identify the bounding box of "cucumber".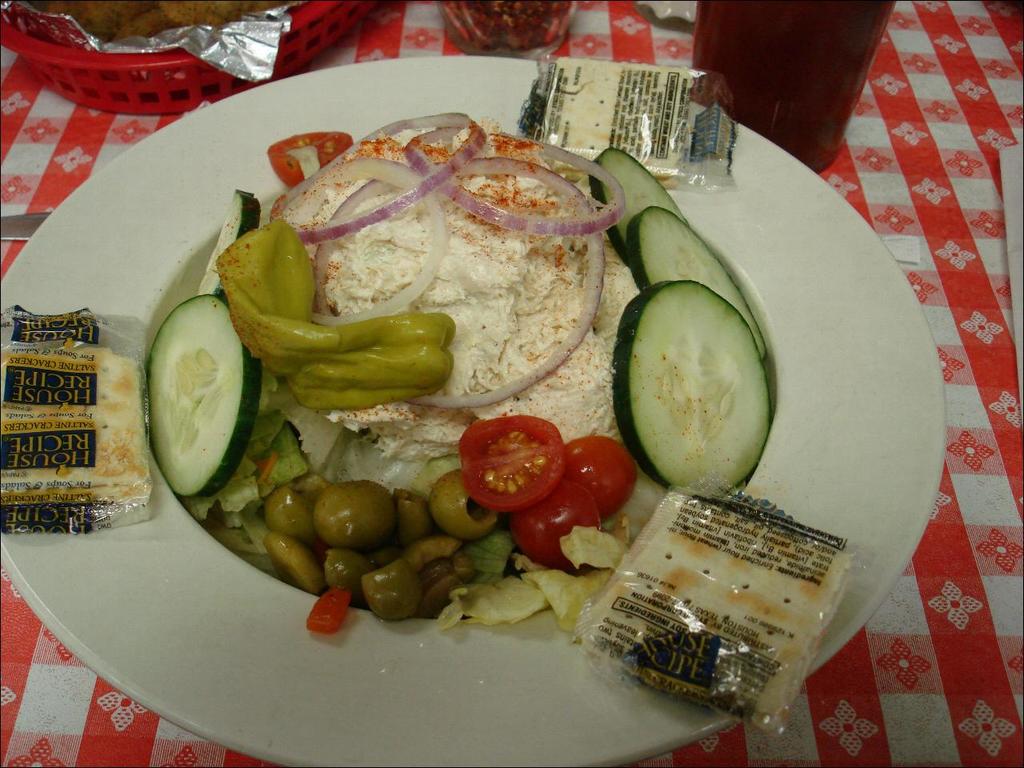
{"left": 195, "top": 192, "right": 258, "bottom": 296}.
